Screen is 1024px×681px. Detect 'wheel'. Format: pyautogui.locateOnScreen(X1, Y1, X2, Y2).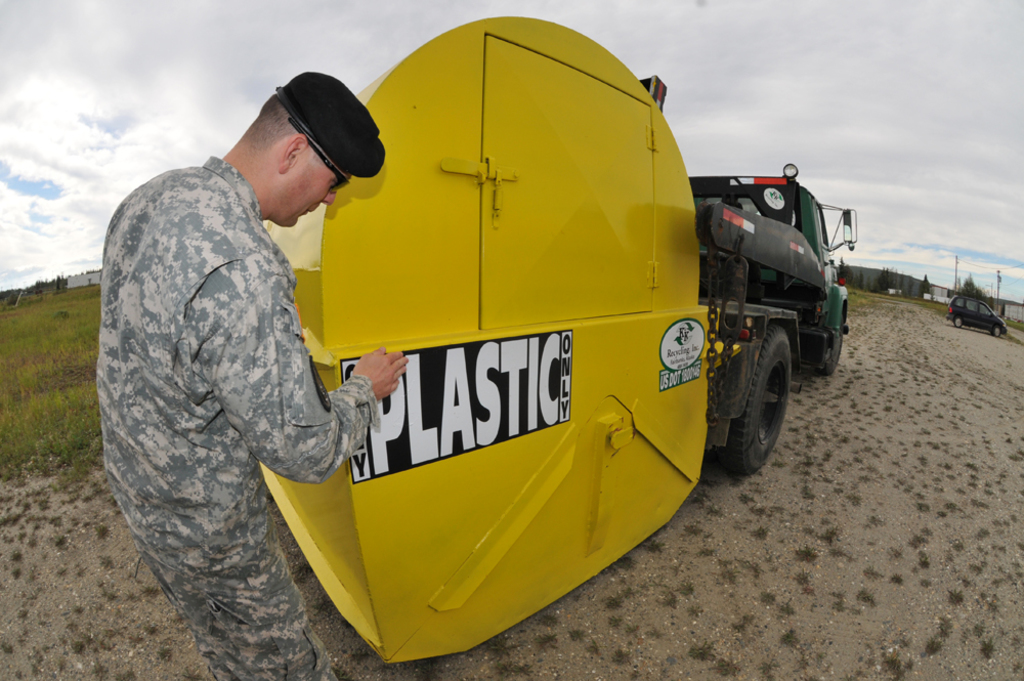
pyautogui.locateOnScreen(994, 325, 1001, 337).
